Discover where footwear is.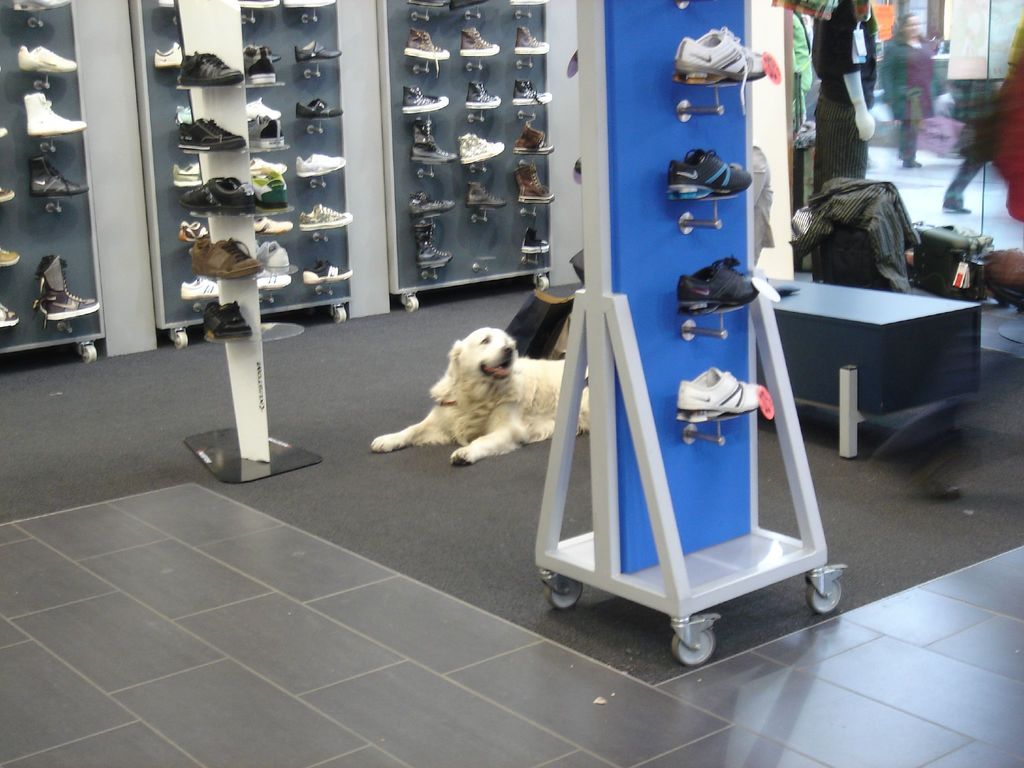
Discovered at {"x1": 291, "y1": 152, "x2": 348, "y2": 176}.
